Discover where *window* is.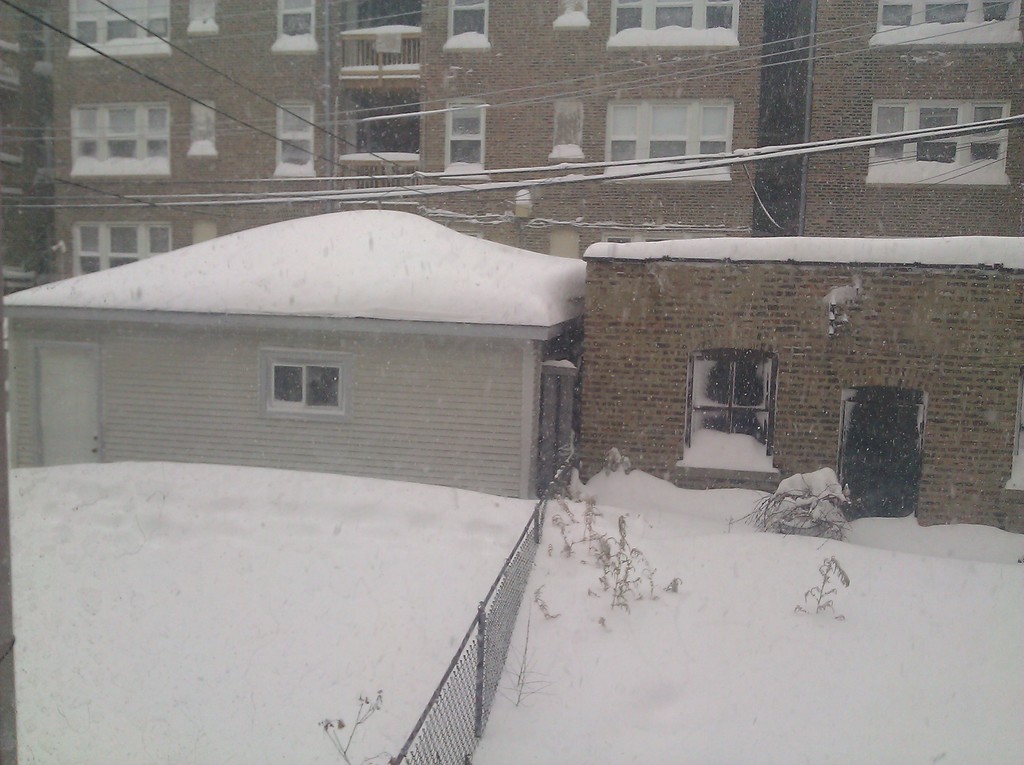
Discovered at (left=184, top=97, right=216, bottom=149).
